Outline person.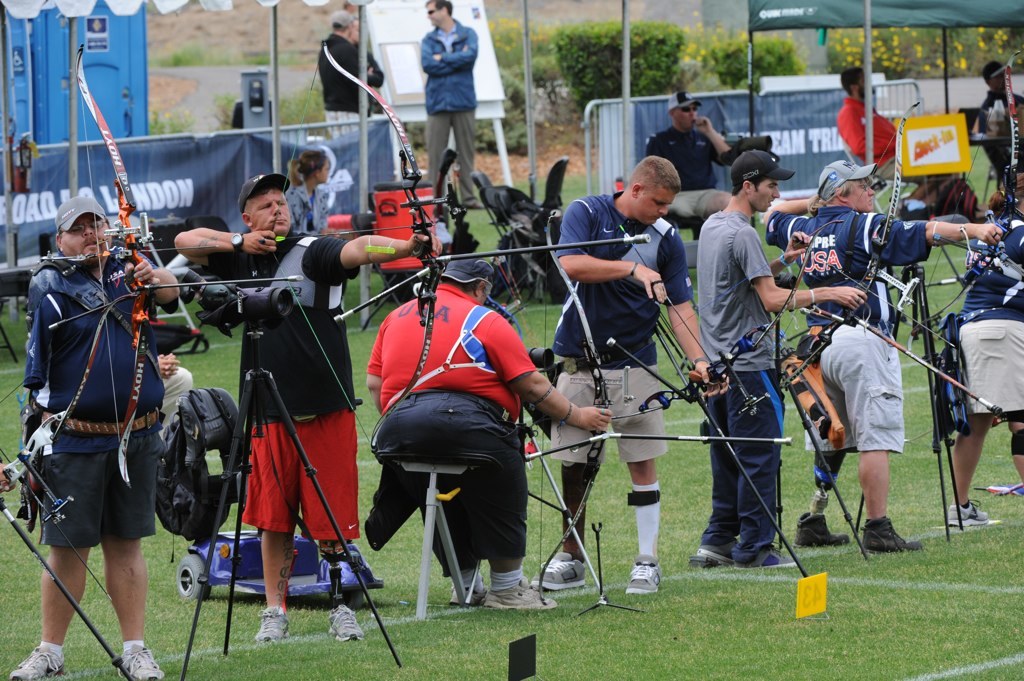
Outline: detection(653, 89, 737, 227).
